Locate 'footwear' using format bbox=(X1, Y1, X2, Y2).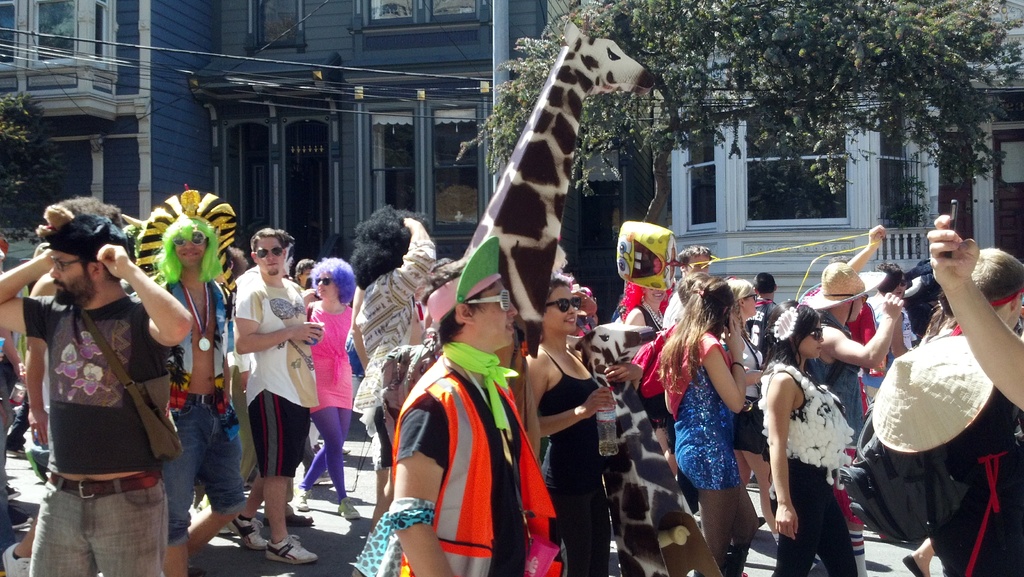
bbox=(901, 548, 925, 576).
